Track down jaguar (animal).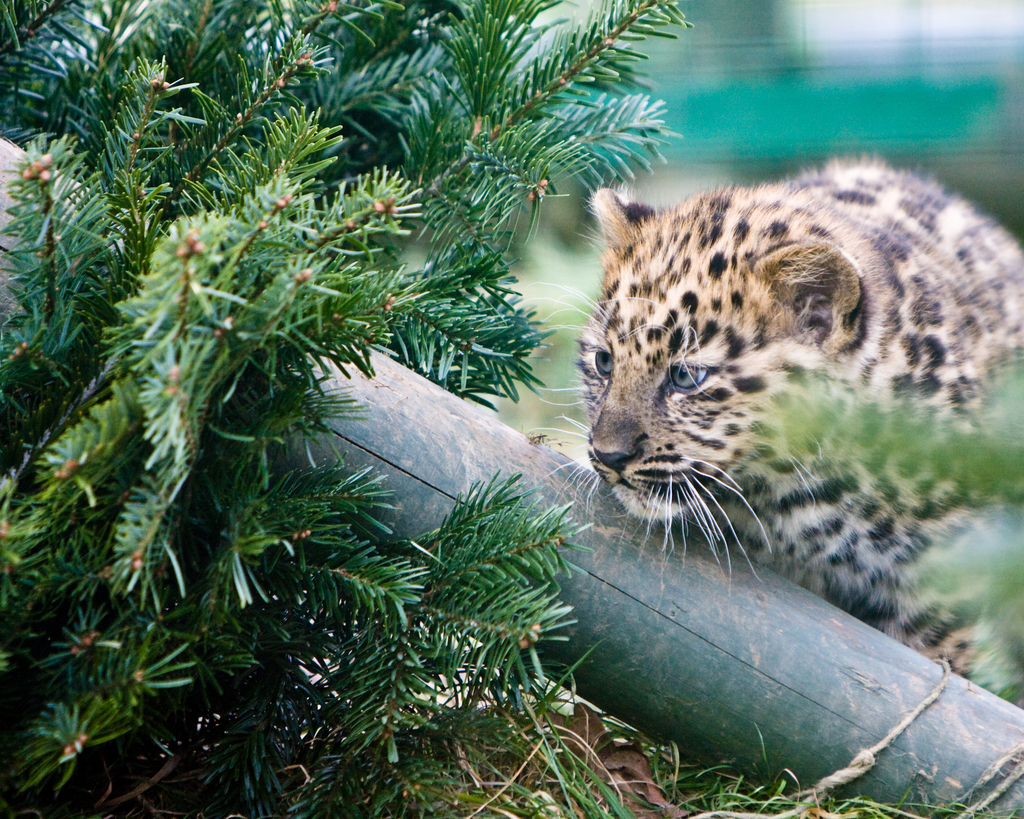
Tracked to [529,154,1023,679].
